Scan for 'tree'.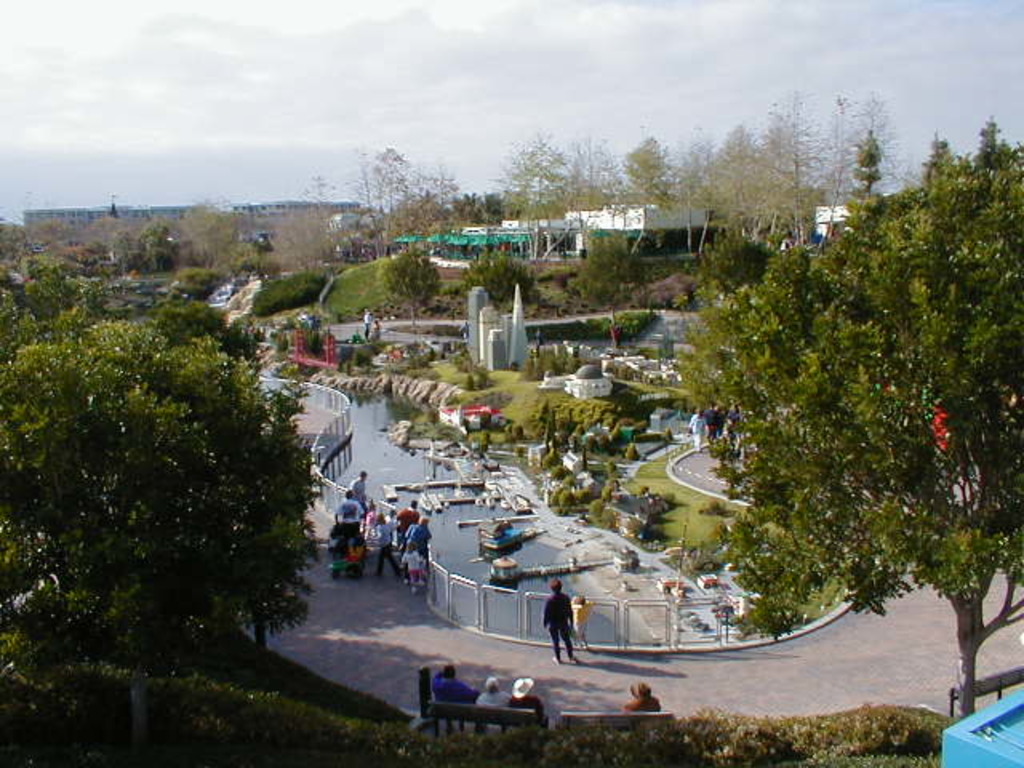
Scan result: region(0, 317, 325, 747).
